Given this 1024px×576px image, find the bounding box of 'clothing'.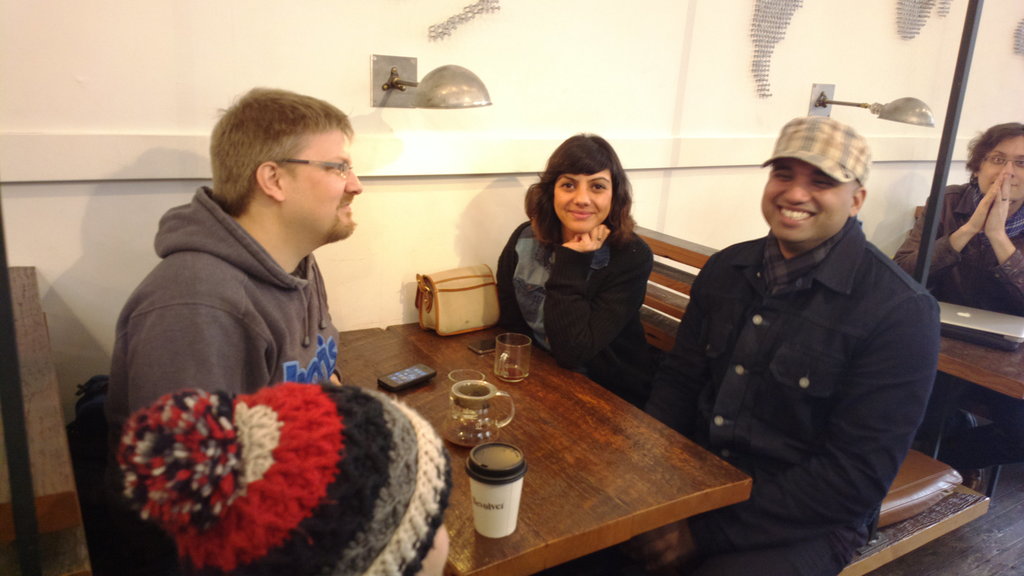
<region>102, 178, 337, 575</region>.
